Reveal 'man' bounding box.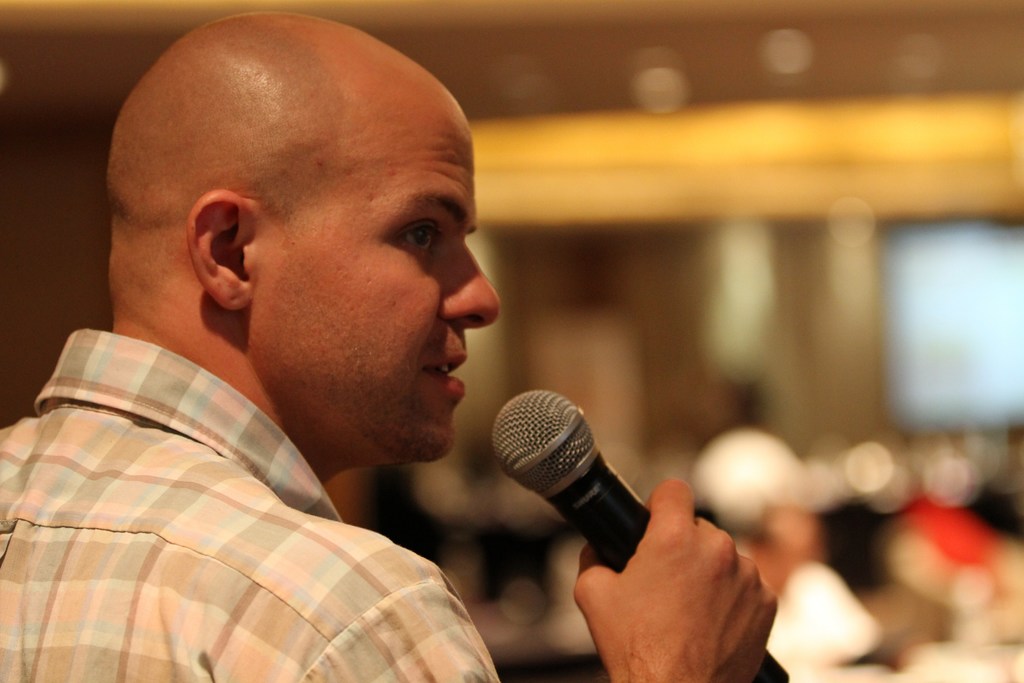
Revealed: bbox(98, 80, 781, 653).
